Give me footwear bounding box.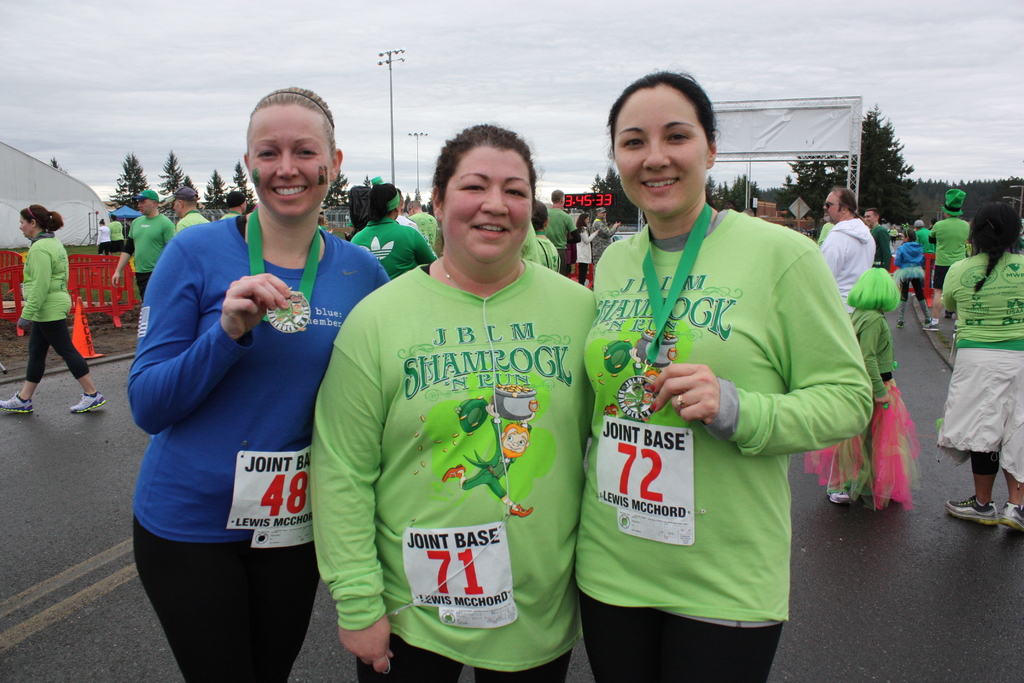
left=1003, top=503, right=1023, bottom=534.
